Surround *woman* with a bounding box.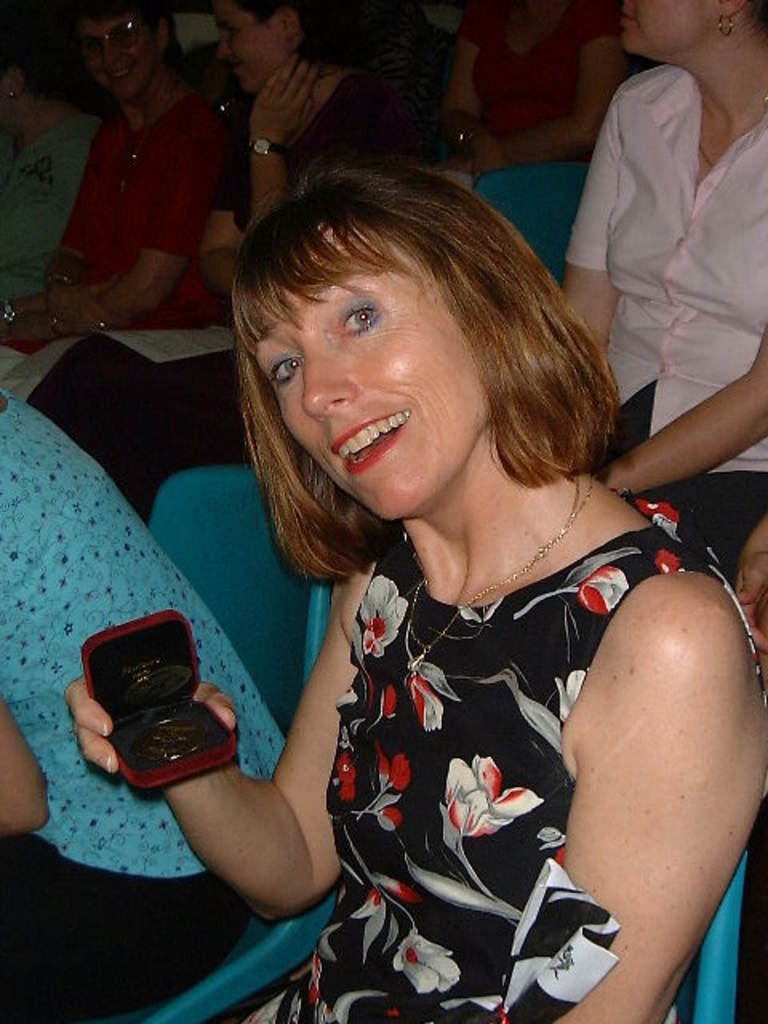
bbox=[27, 0, 438, 506].
